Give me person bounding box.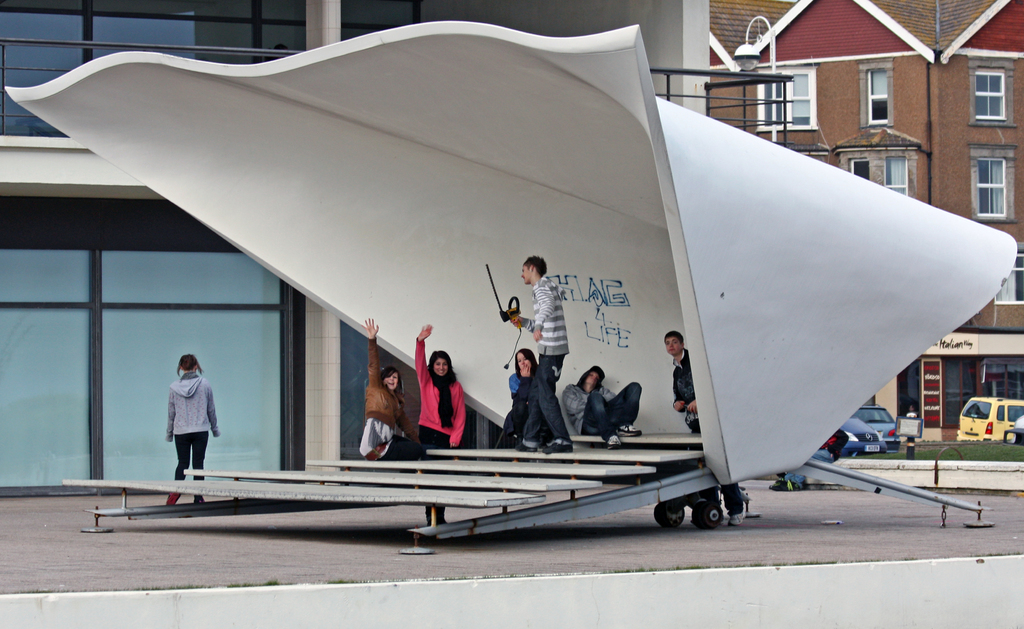
{"left": 164, "top": 351, "right": 221, "bottom": 508}.
